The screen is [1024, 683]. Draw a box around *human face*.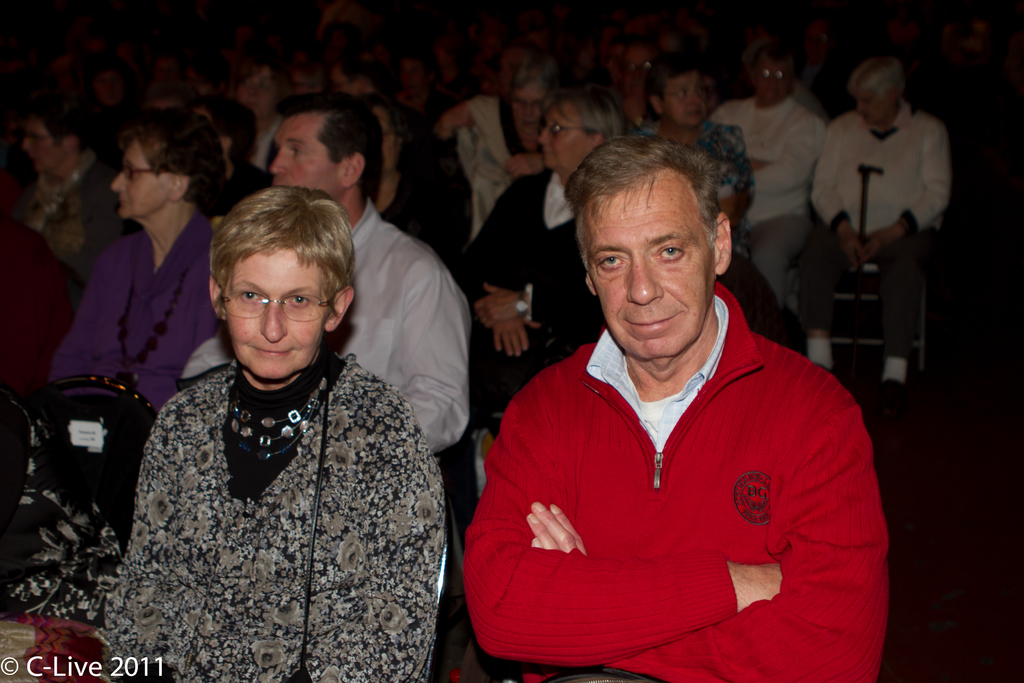
region(657, 74, 706, 128).
